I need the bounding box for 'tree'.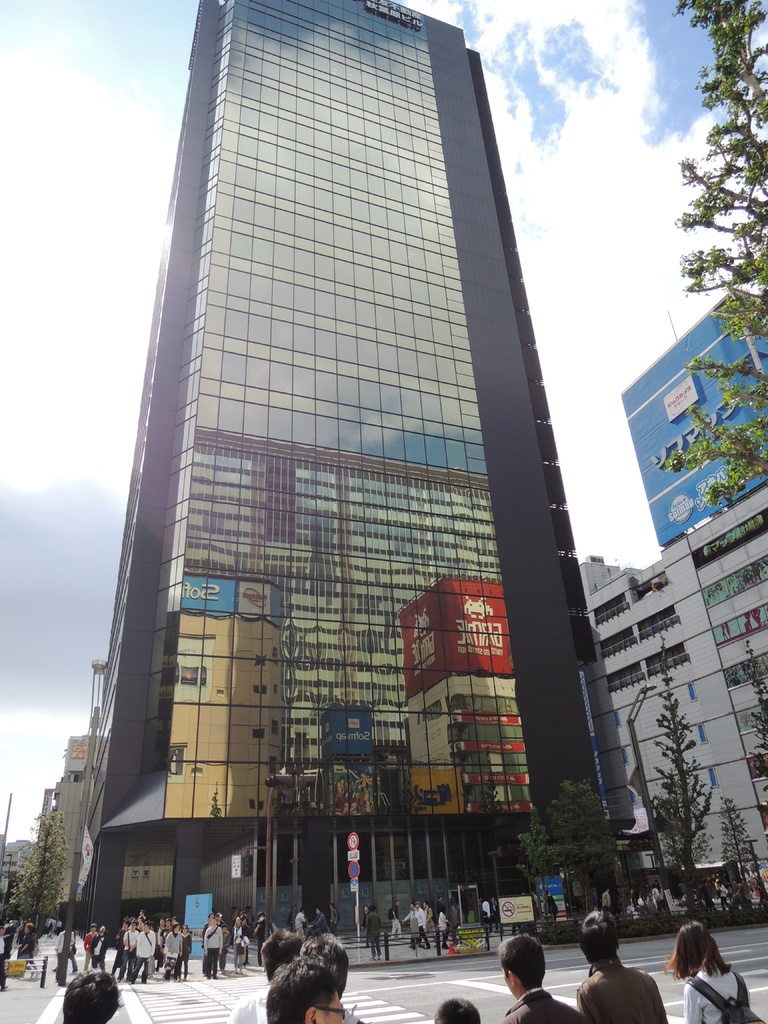
Here it is: [8, 798, 77, 943].
